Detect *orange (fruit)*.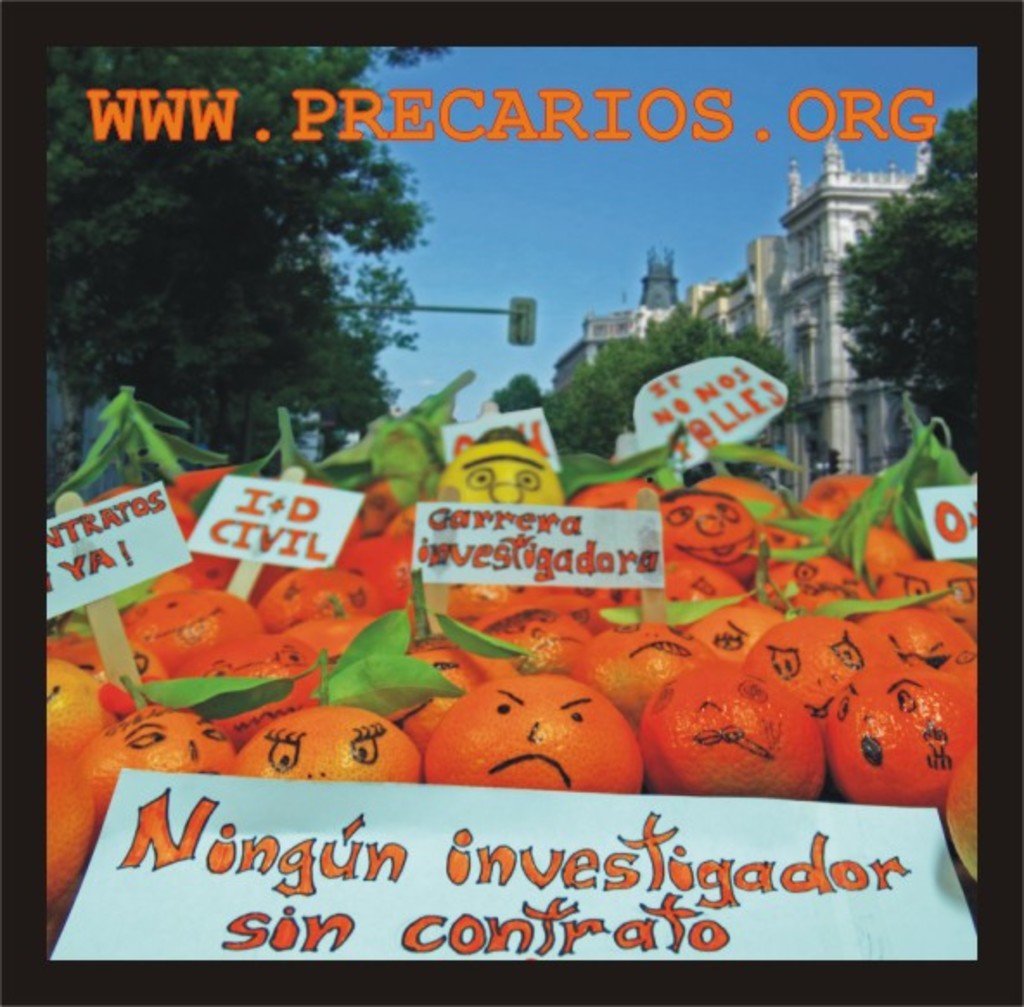
Detected at bbox=(697, 607, 770, 656).
